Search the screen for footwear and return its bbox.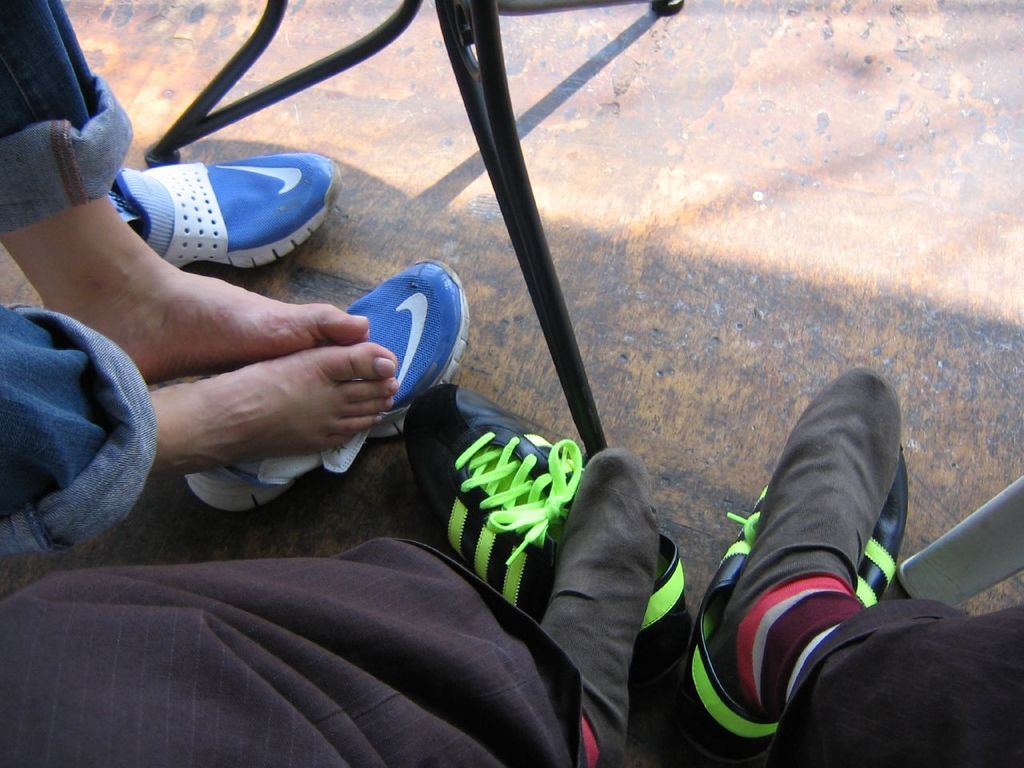
Found: {"left": 403, "top": 385, "right": 694, "bottom": 678}.
